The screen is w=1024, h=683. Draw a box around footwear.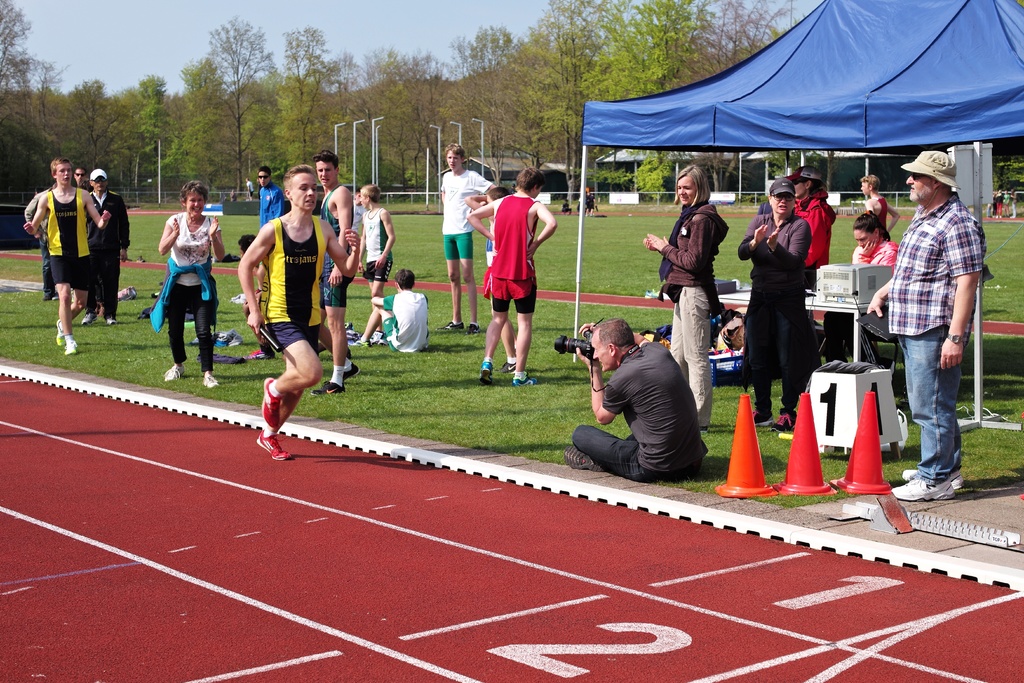
(left=343, top=360, right=358, bottom=378).
